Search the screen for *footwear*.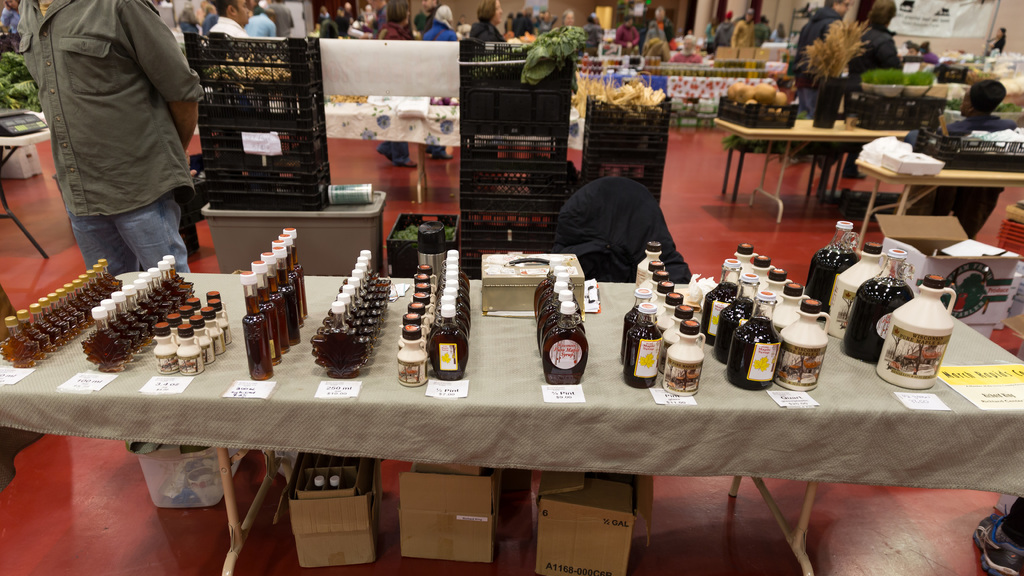
Found at (974,507,1023,575).
